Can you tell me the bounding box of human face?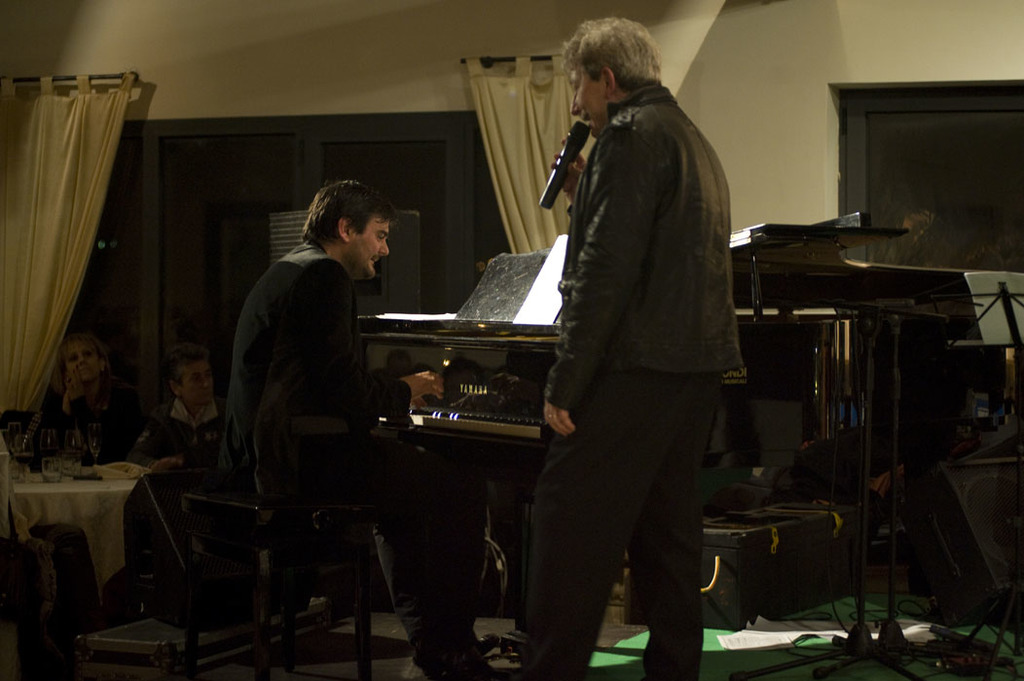
pyautogui.locateOnScreen(568, 56, 607, 133).
